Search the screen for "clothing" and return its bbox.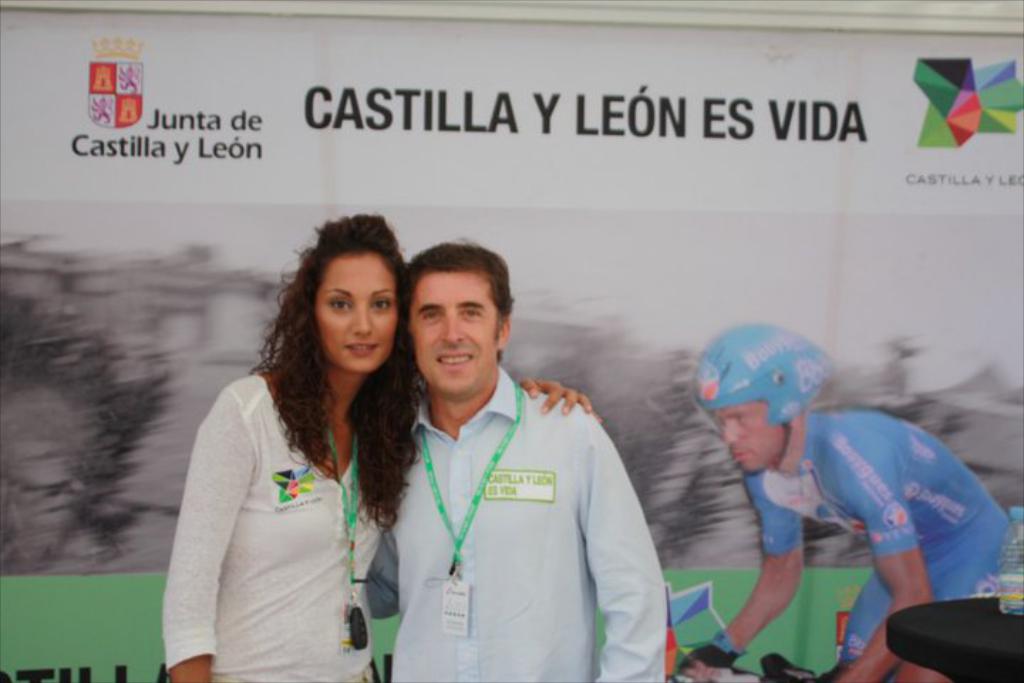
Found: pyautogui.locateOnScreen(370, 337, 656, 674).
